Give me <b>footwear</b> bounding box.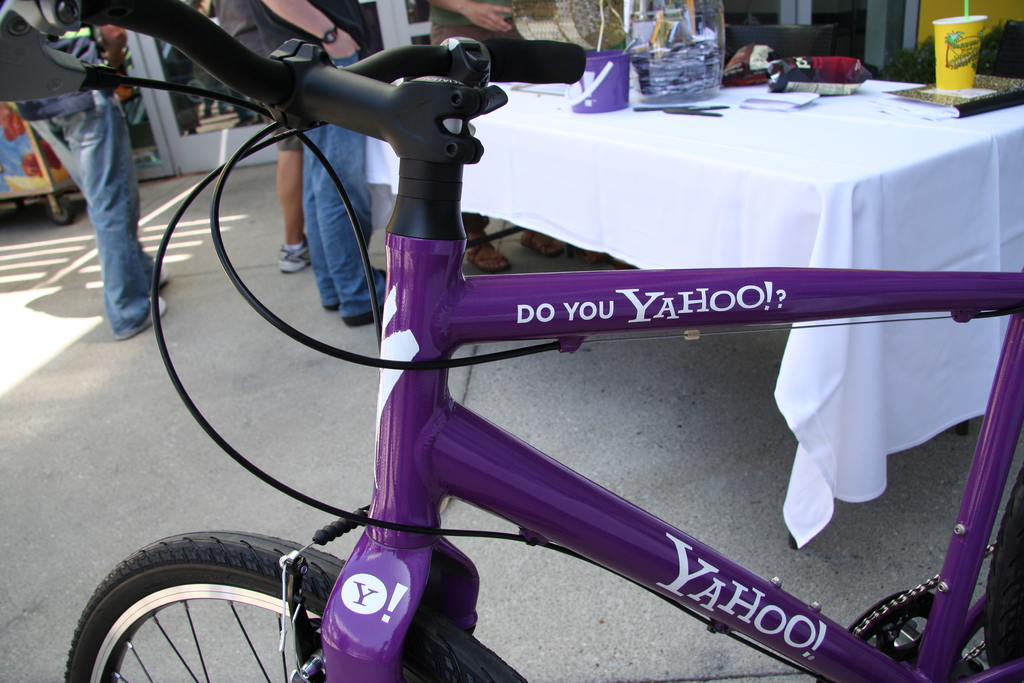
left=155, top=259, right=171, bottom=290.
